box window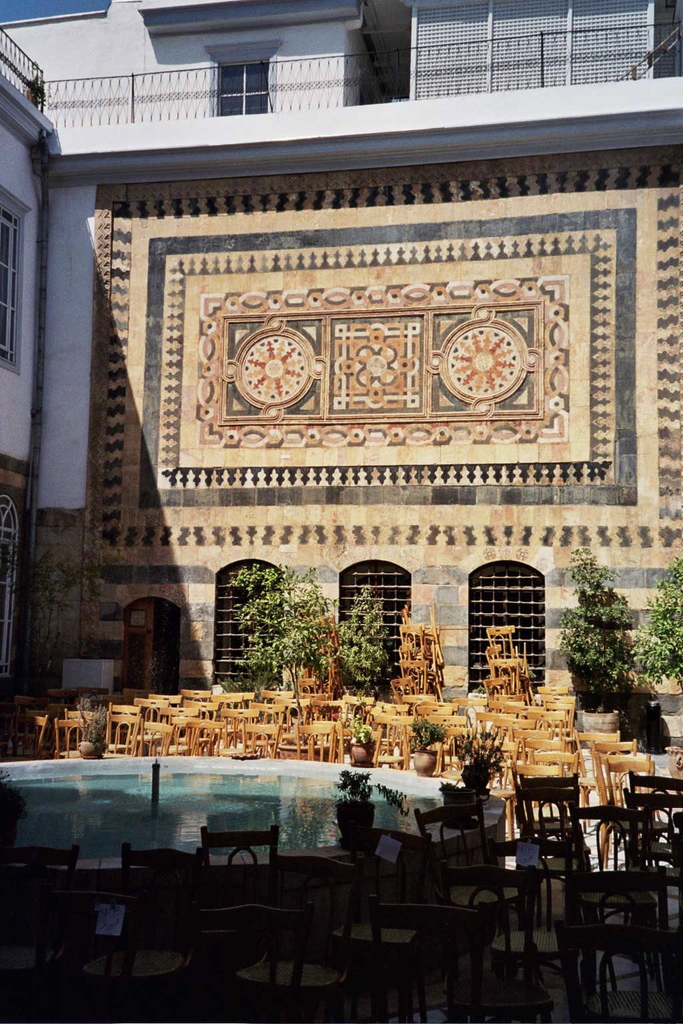
638,0,682,85
